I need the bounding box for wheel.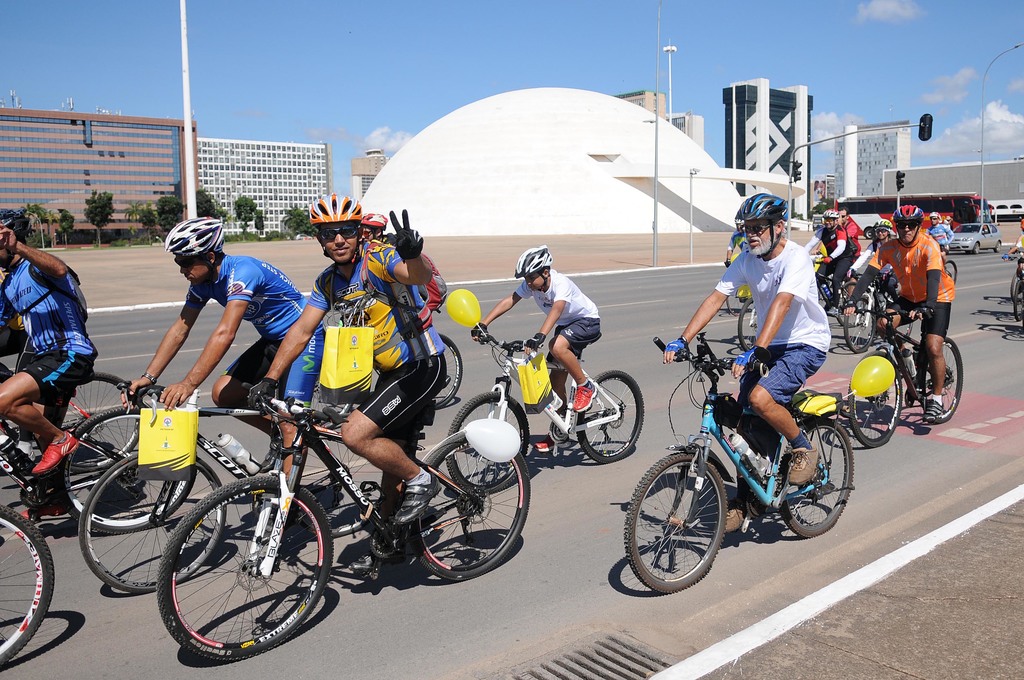
Here it is: BBox(774, 414, 856, 537).
